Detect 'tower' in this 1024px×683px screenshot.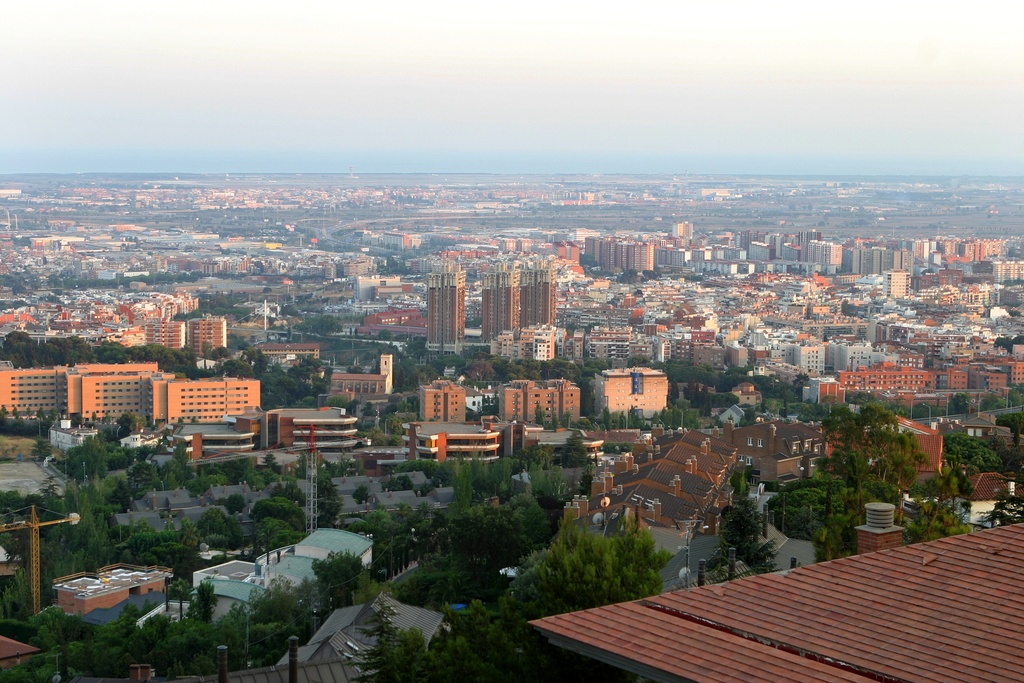
Detection: 526 269 560 329.
